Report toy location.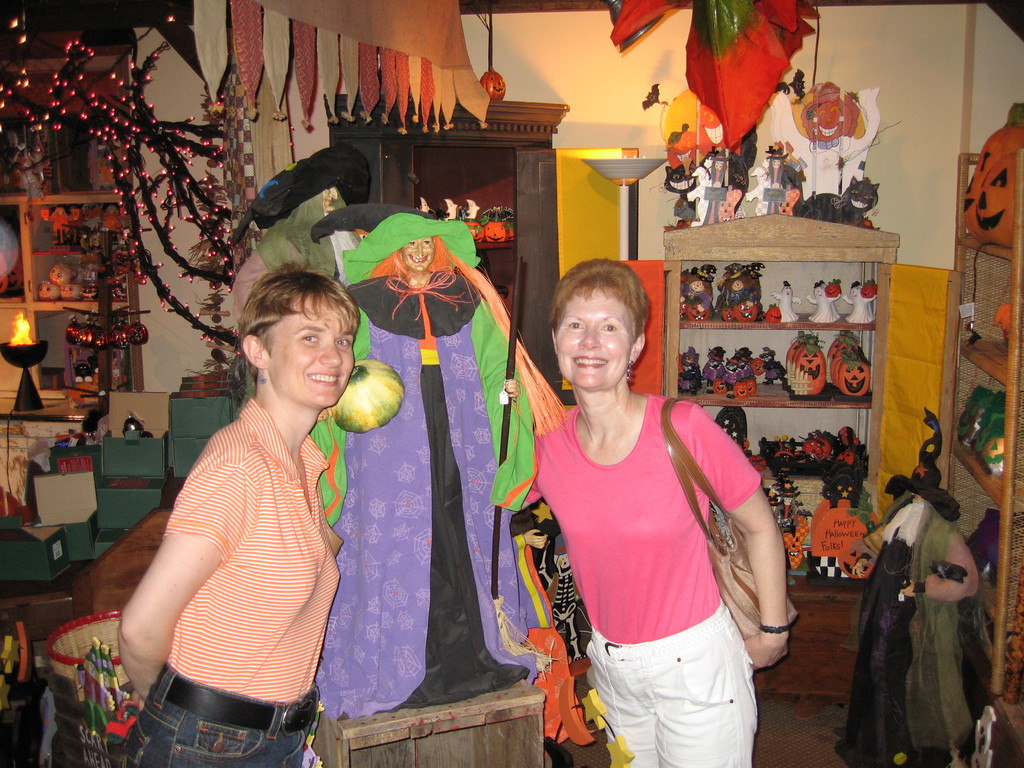
Report: l=433, t=195, r=460, b=223.
